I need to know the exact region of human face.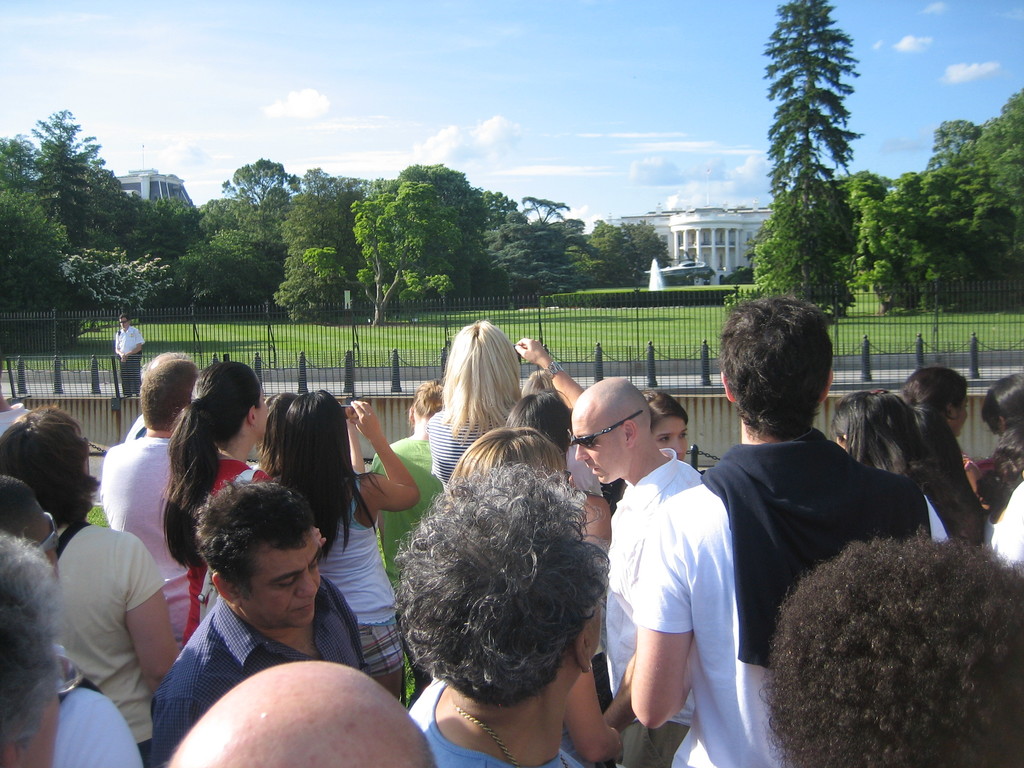
Region: bbox=[653, 419, 691, 459].
